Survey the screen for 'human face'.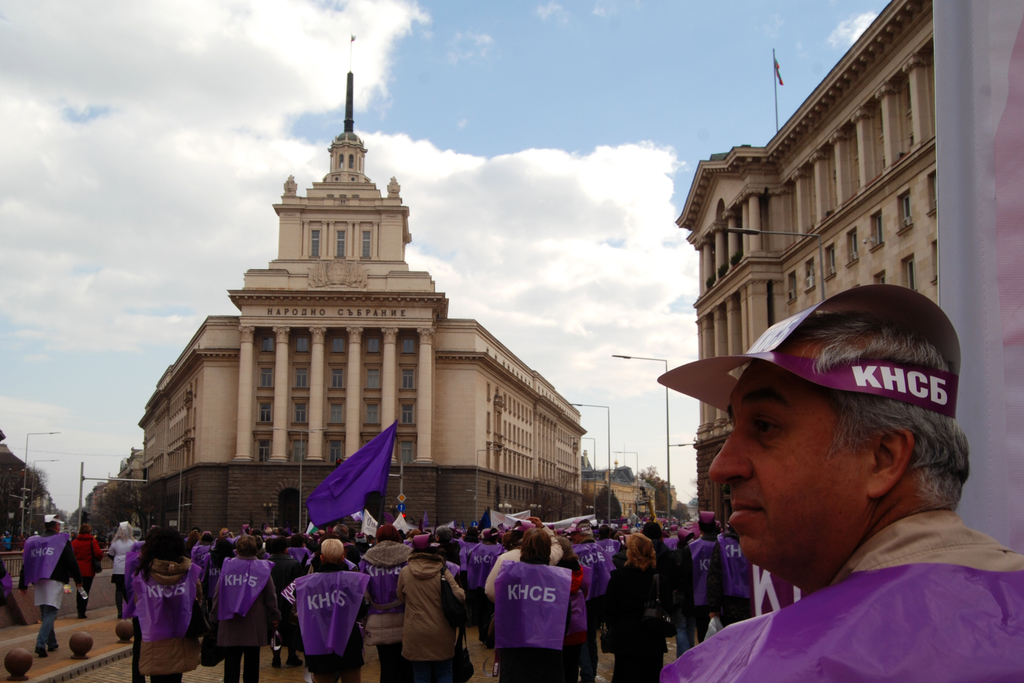
Survey found: rect(712, 368, 863, 580).
